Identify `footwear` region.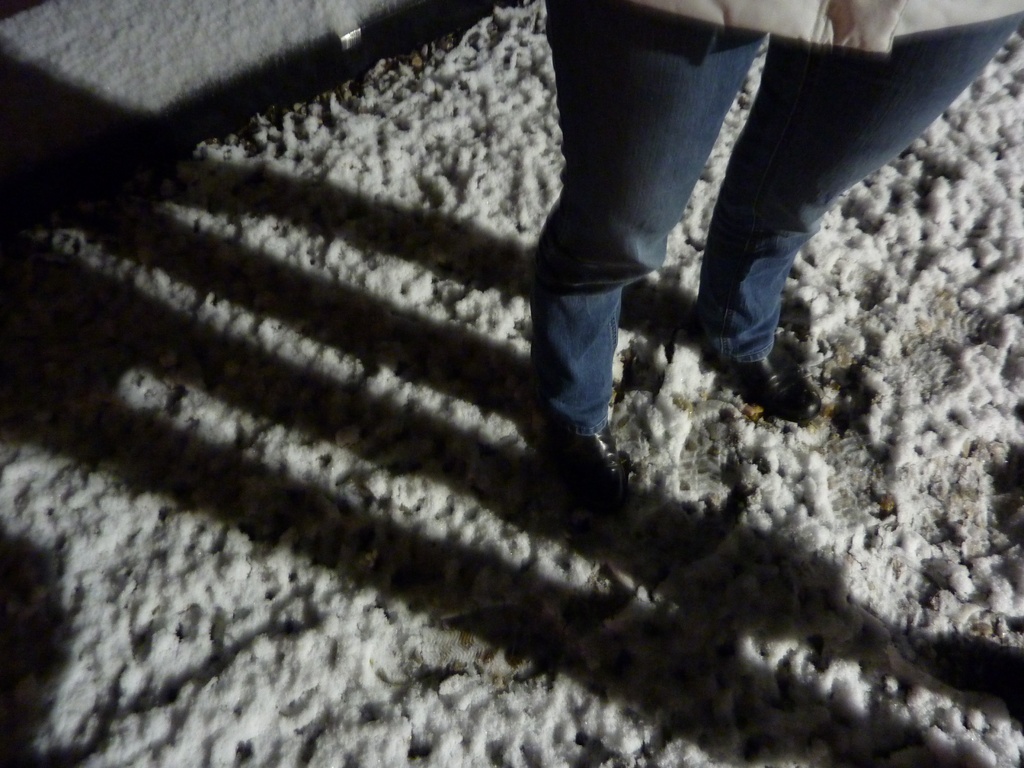
Region: [540,420,634,501].
